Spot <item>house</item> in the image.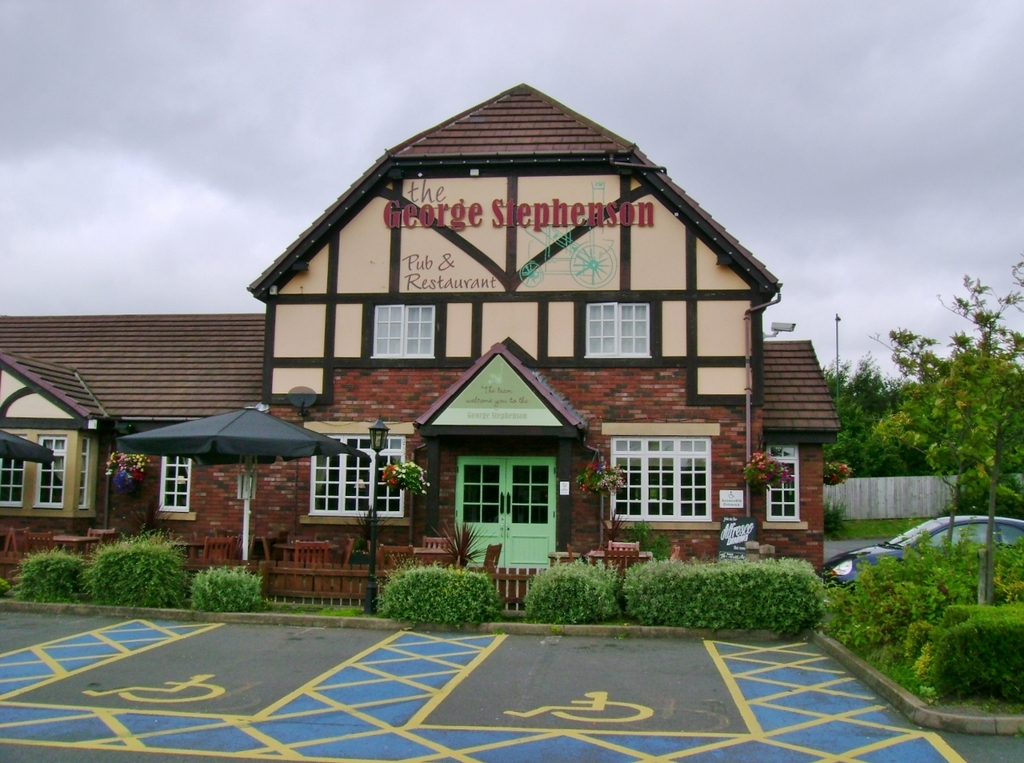
<item>house</item> found at 209:73:824:624.
